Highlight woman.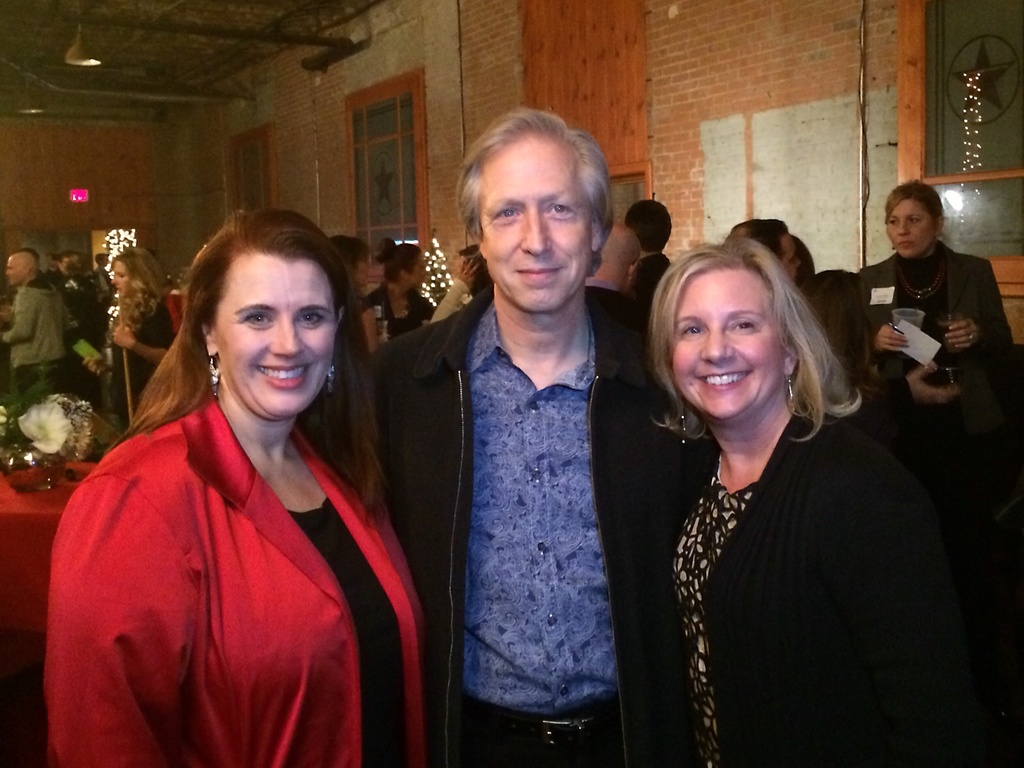
Highlighted region: locate(49, 206, 424, 767).
